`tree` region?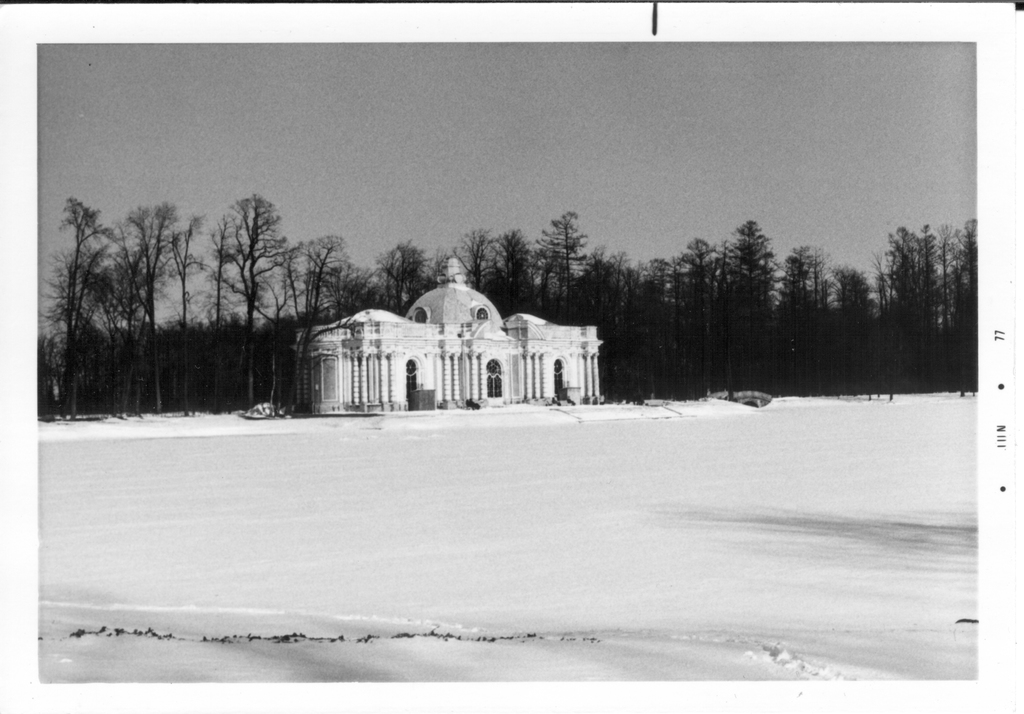
detection(166, 175, 328, 428)
